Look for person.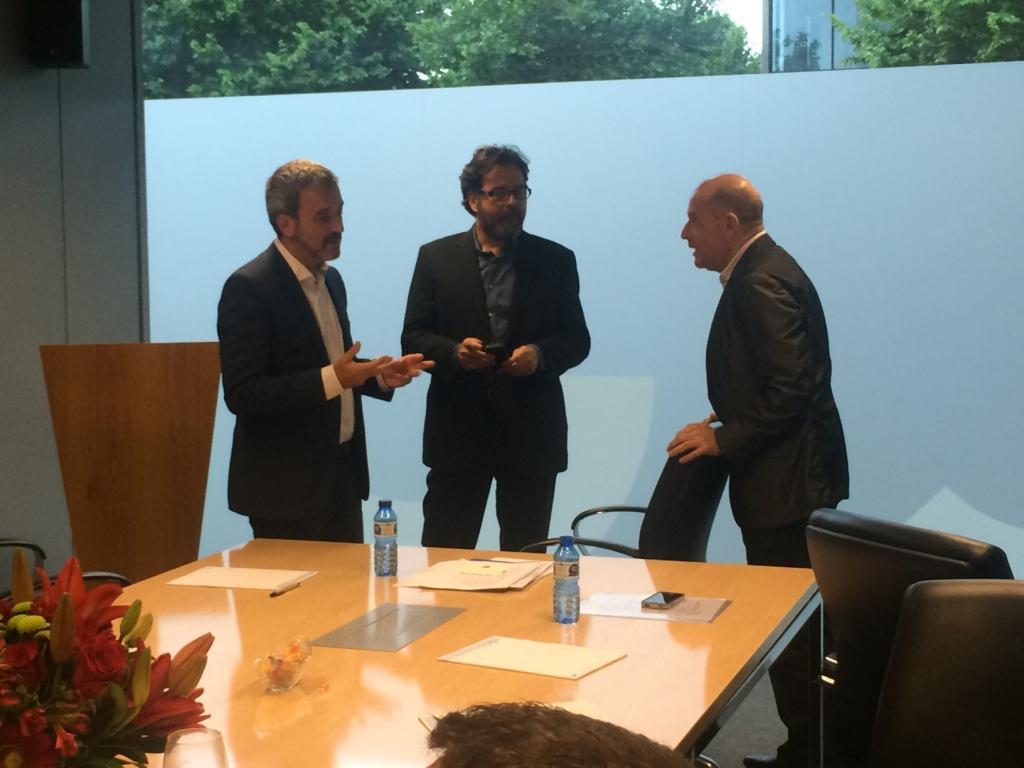
Found: detection(393, 137, 589, 556).
